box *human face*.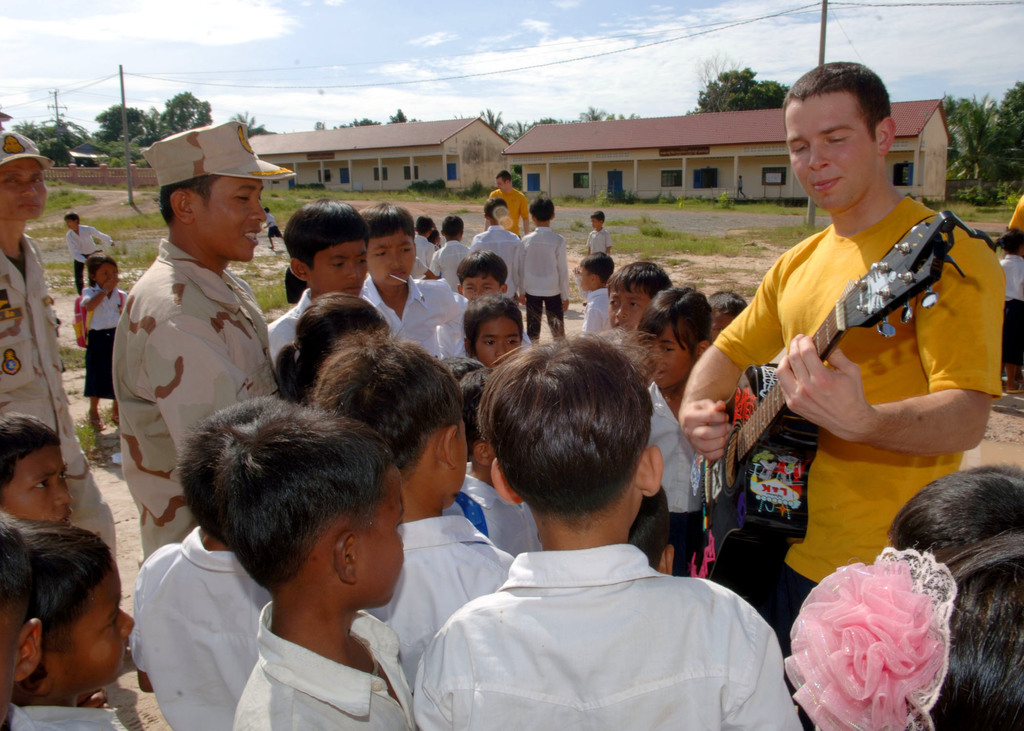
bbox=[589, 216, 599, 229].
